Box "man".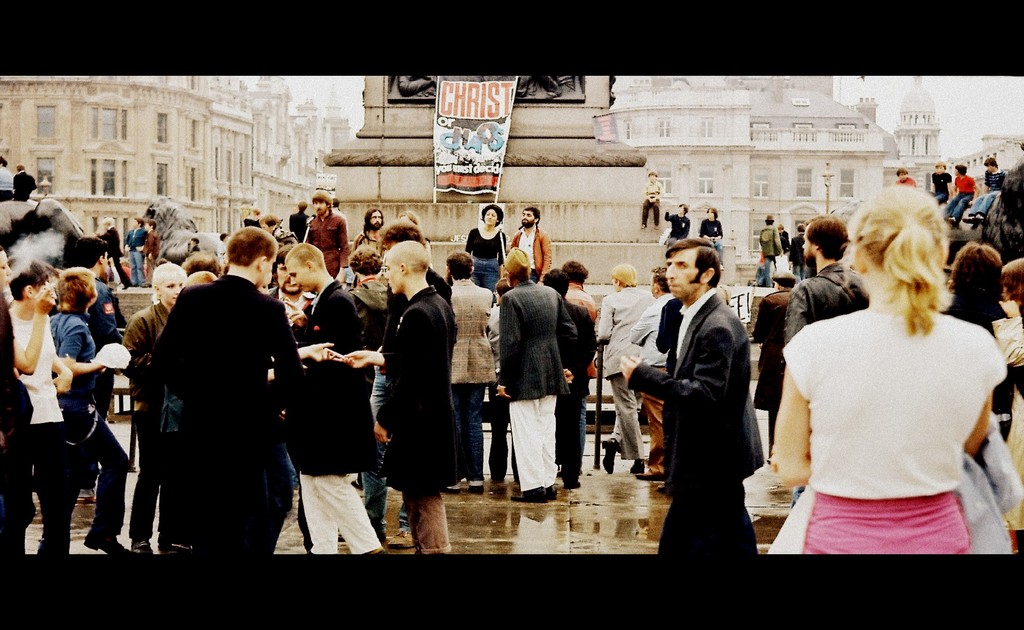
bbox(597, 263, 659, 475).
